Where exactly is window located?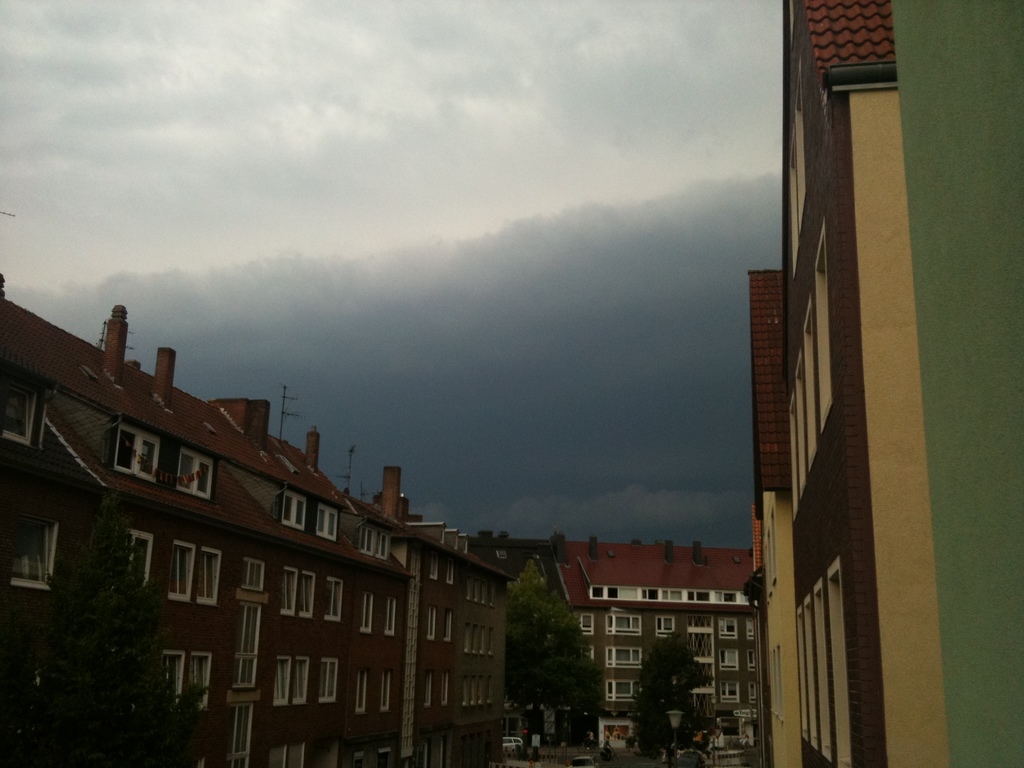
Its bounding box is (x1=384, y1=595, x2=399, y2=633).
